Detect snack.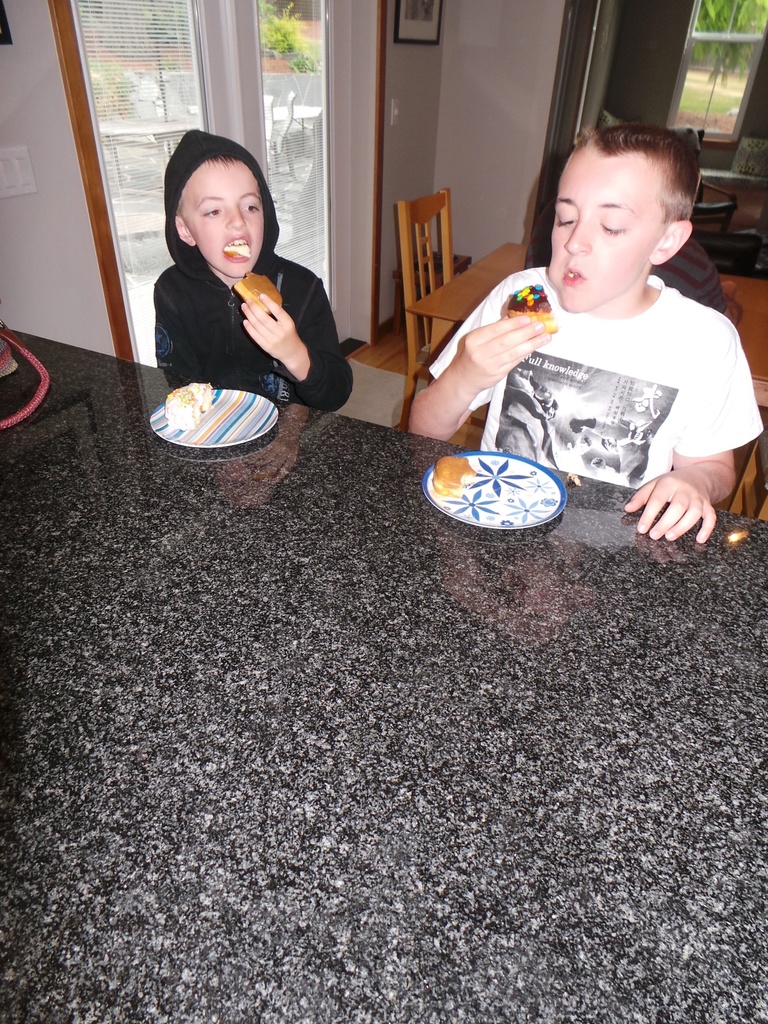
Detected at bbox(234, 267, 300, 314).
